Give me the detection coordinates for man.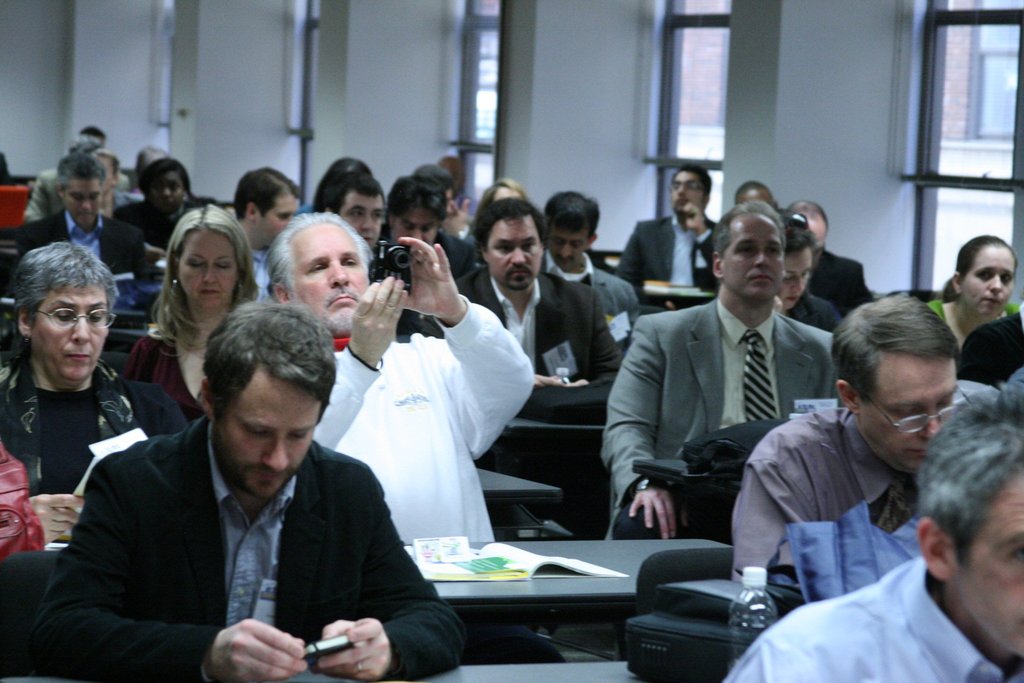
left=19, top=129, right=132, bottom=220.
